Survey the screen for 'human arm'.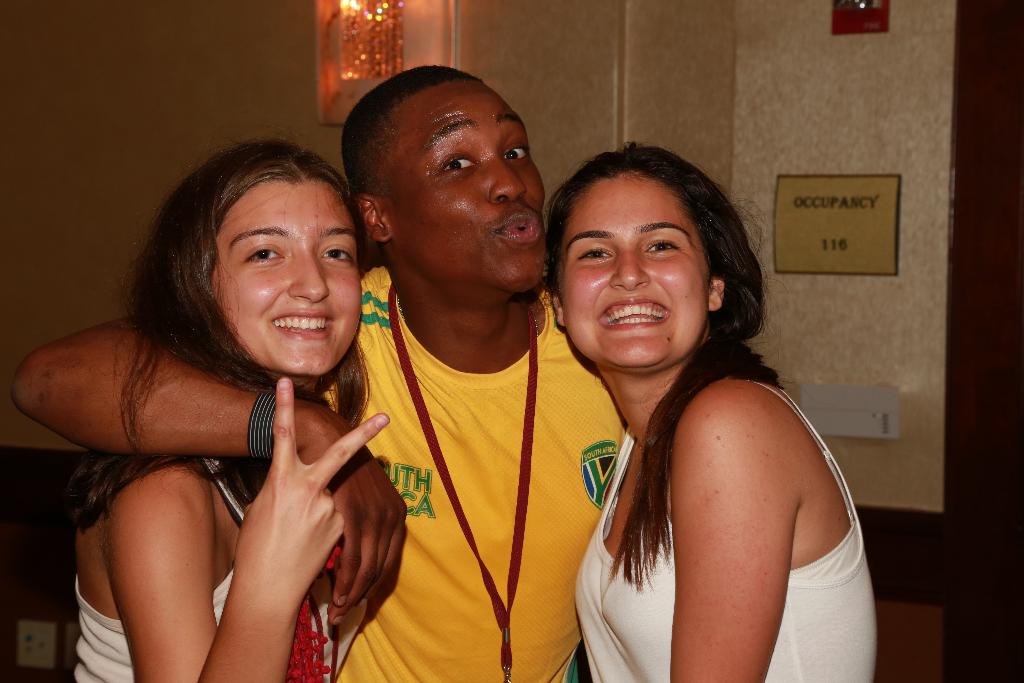
Survey found: Rect(666, 382, 809, 682).
